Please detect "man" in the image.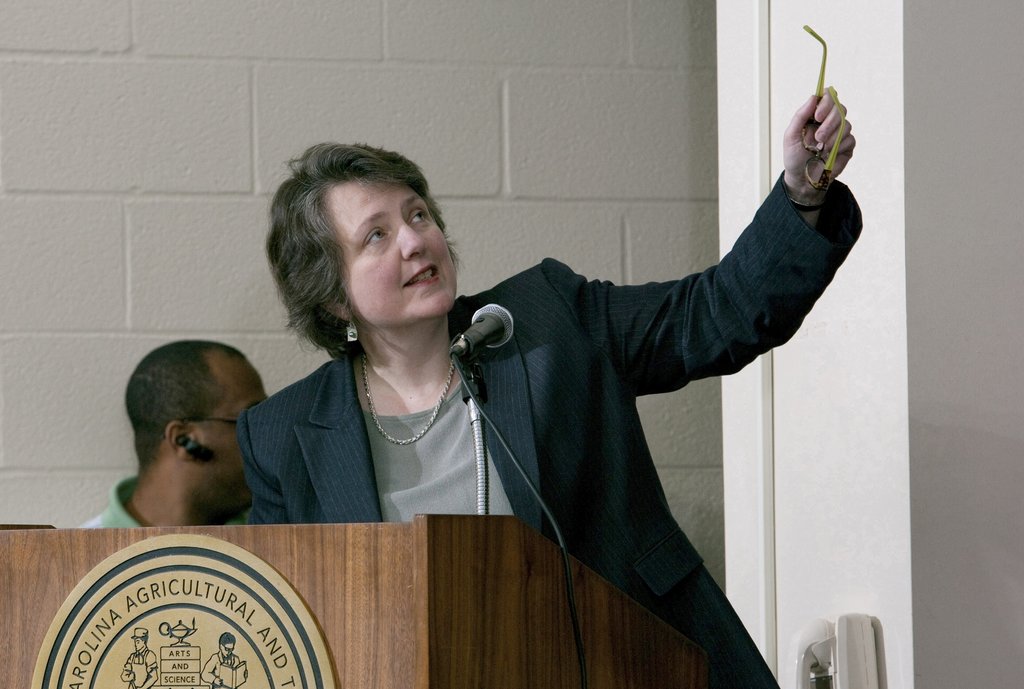
BBox(88, 324, 296, 558).
